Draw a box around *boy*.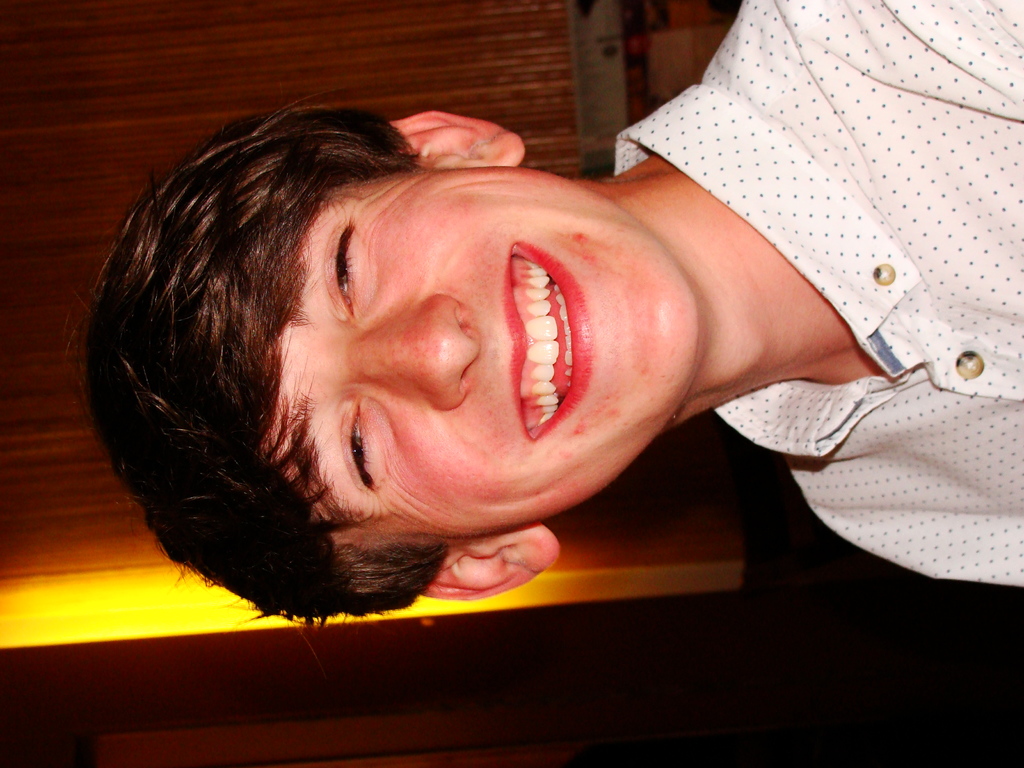
{"x1": 77, "y1": 0, "x2": 1023, "y2": 657}.
